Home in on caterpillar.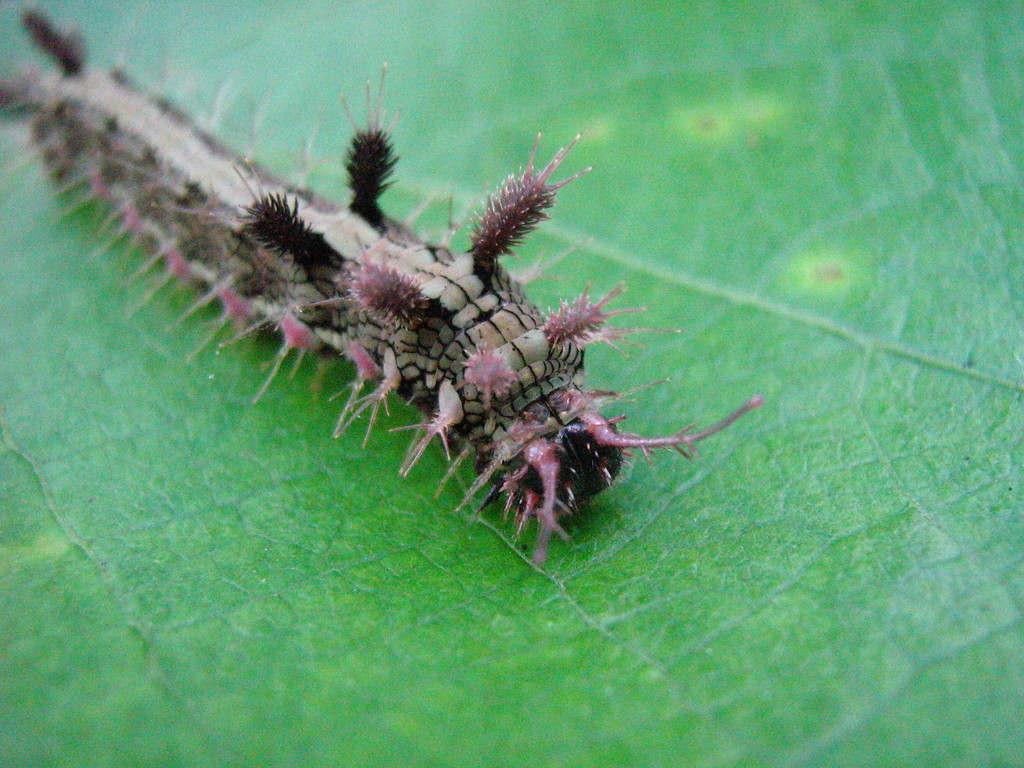
Homed in at [0,3,767,573].
